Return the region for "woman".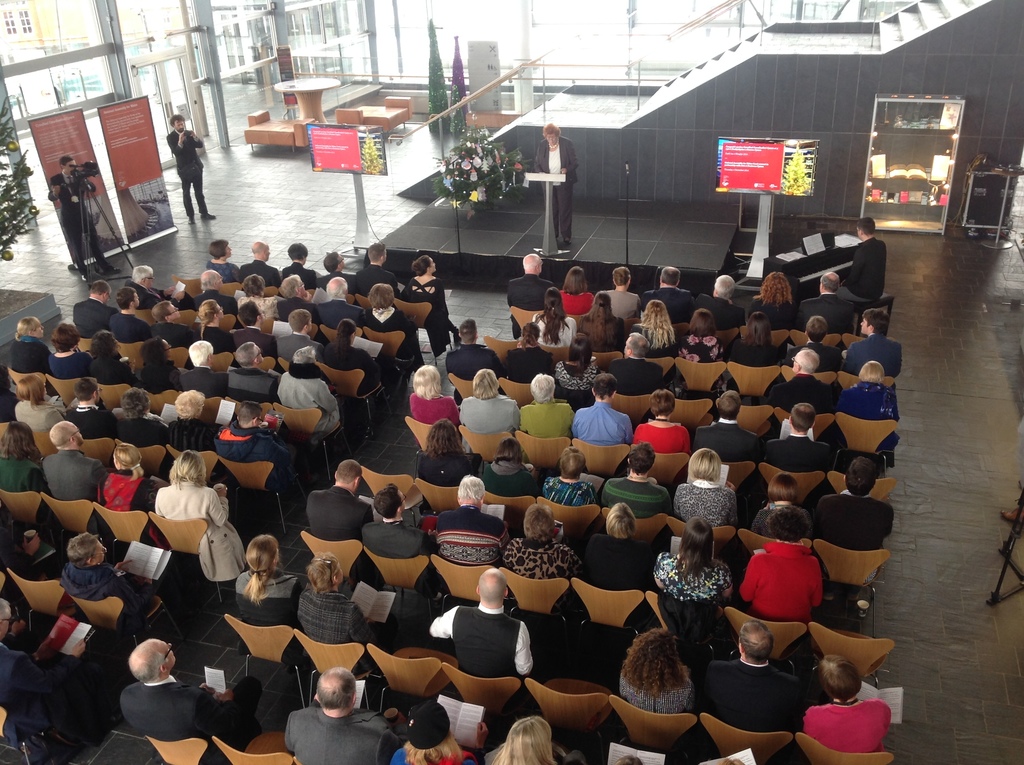
BBox(401, 252, 459, 343).
